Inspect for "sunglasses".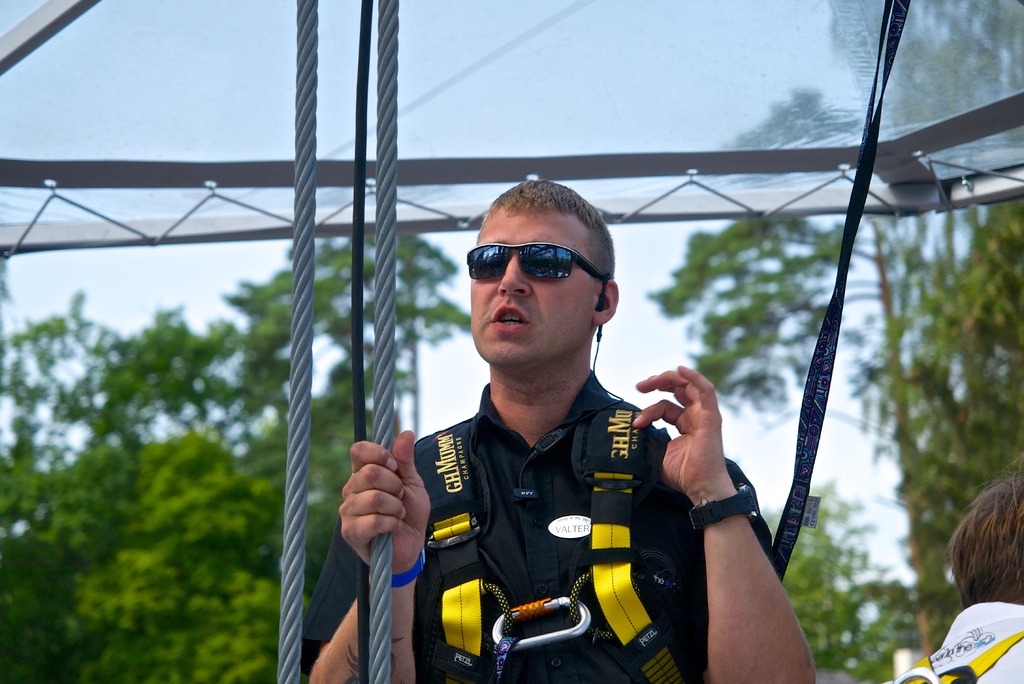
Inspection: 460 236 616 287.
